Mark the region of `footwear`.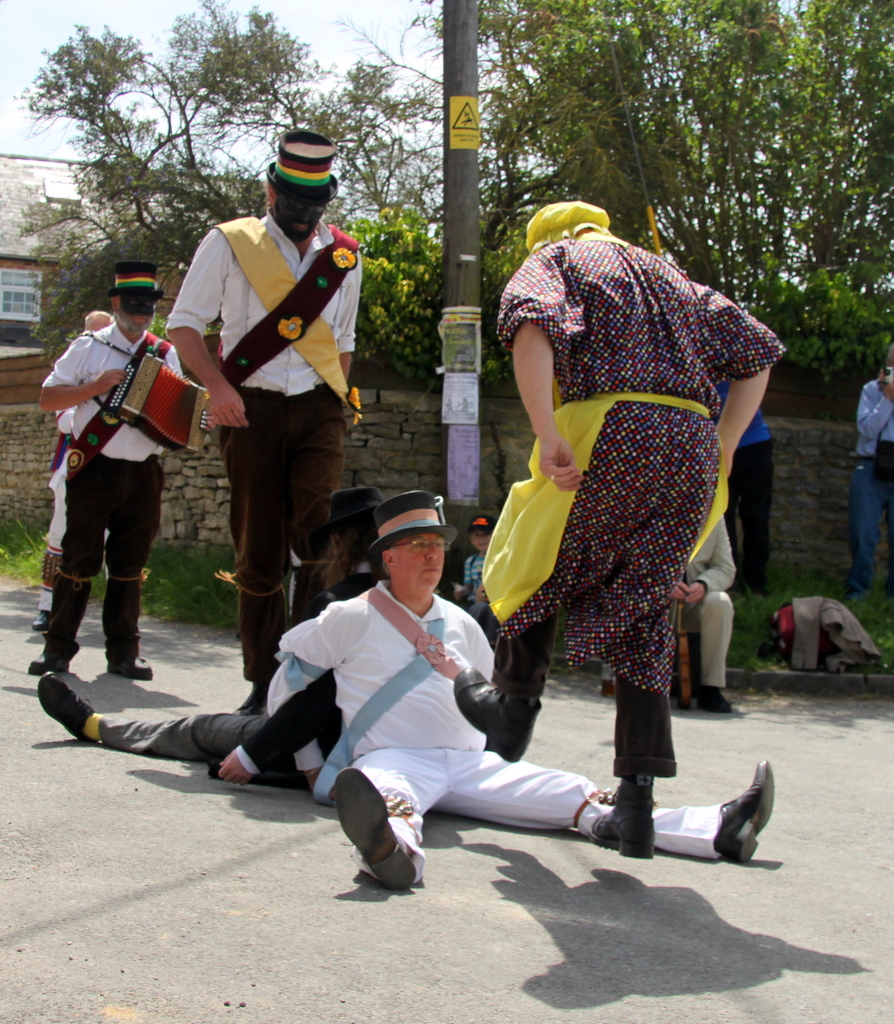
Region: bbox=(700, 683, 731, 716).
